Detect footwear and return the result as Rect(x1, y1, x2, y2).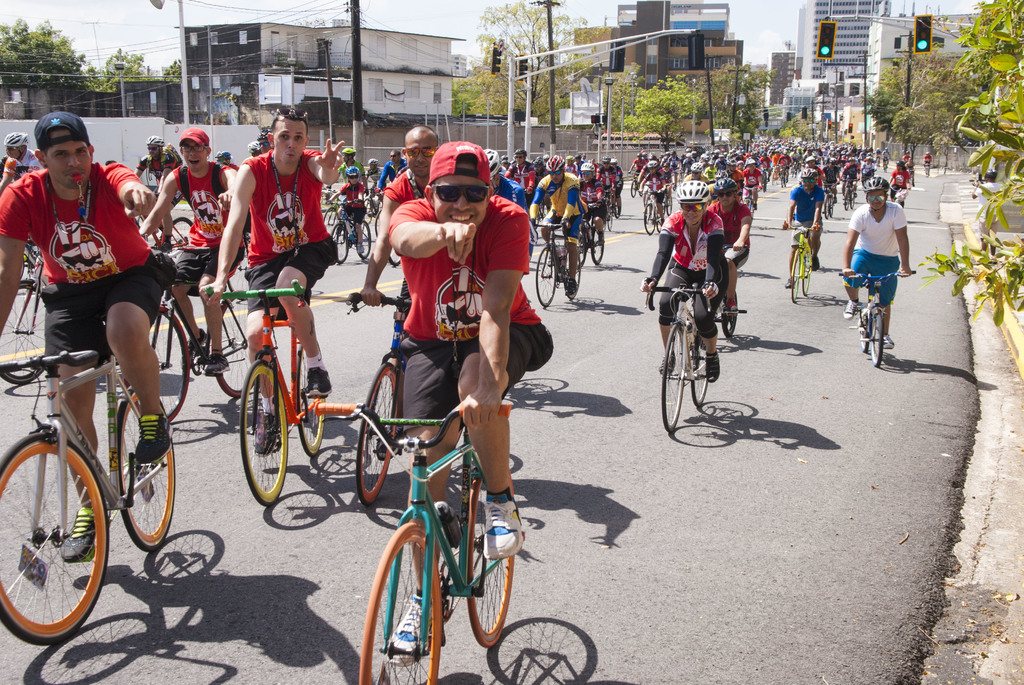
Rect(479, 500, 527, 558).
